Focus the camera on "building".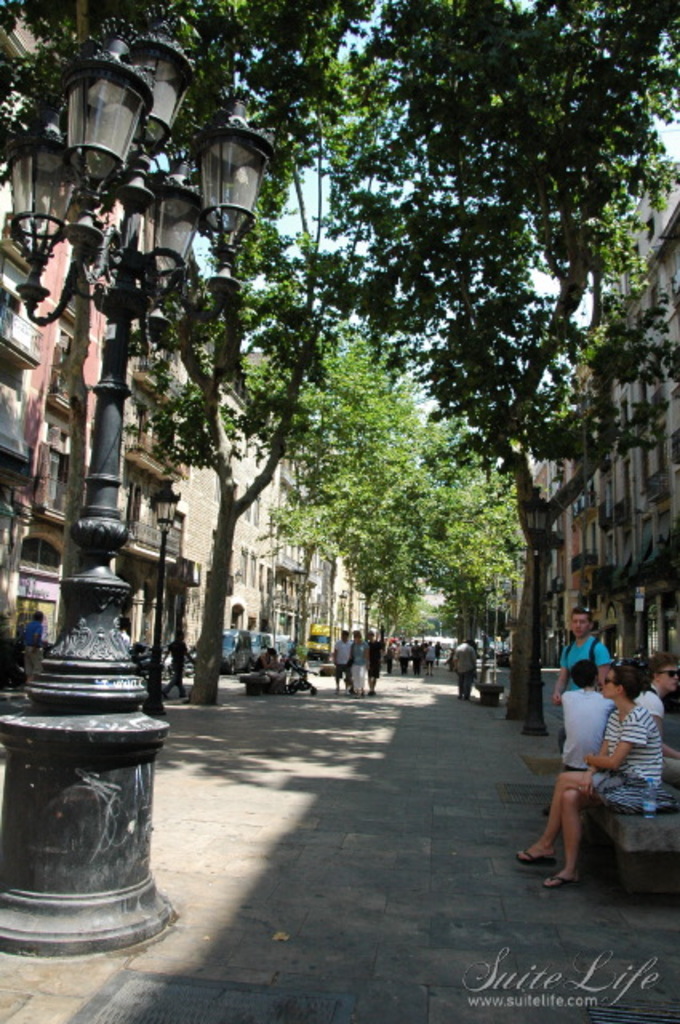
Focus region: [598, 205, 678, 659].
